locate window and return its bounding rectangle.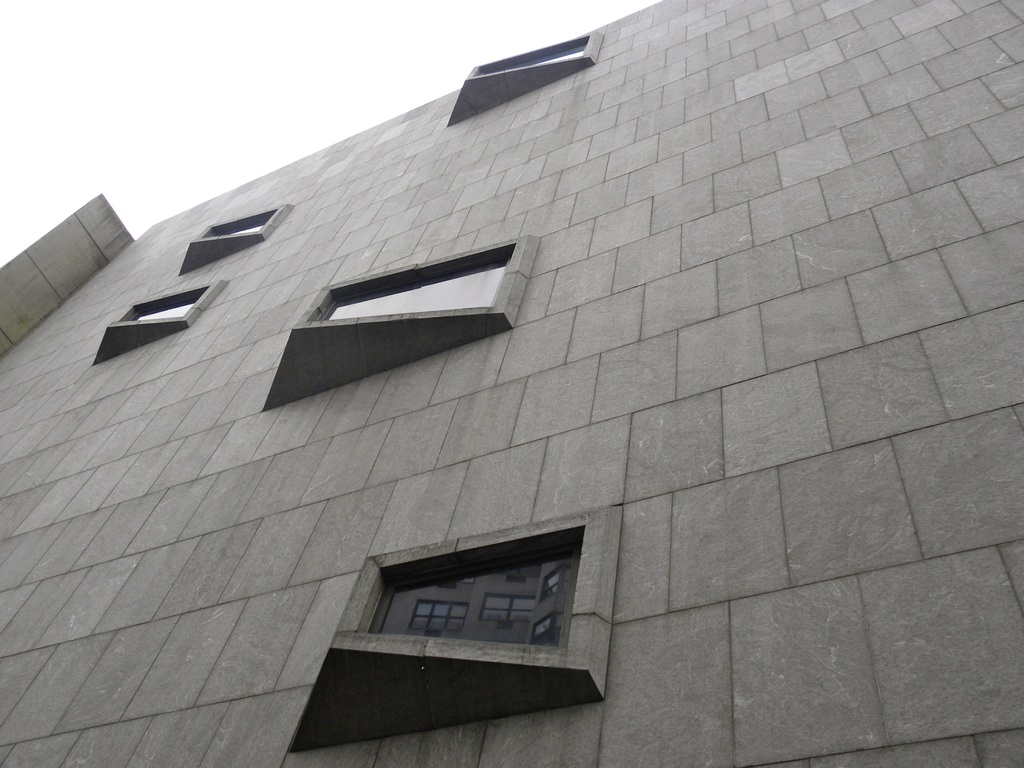
(left=258, top=240, right=540, bottom=416).
